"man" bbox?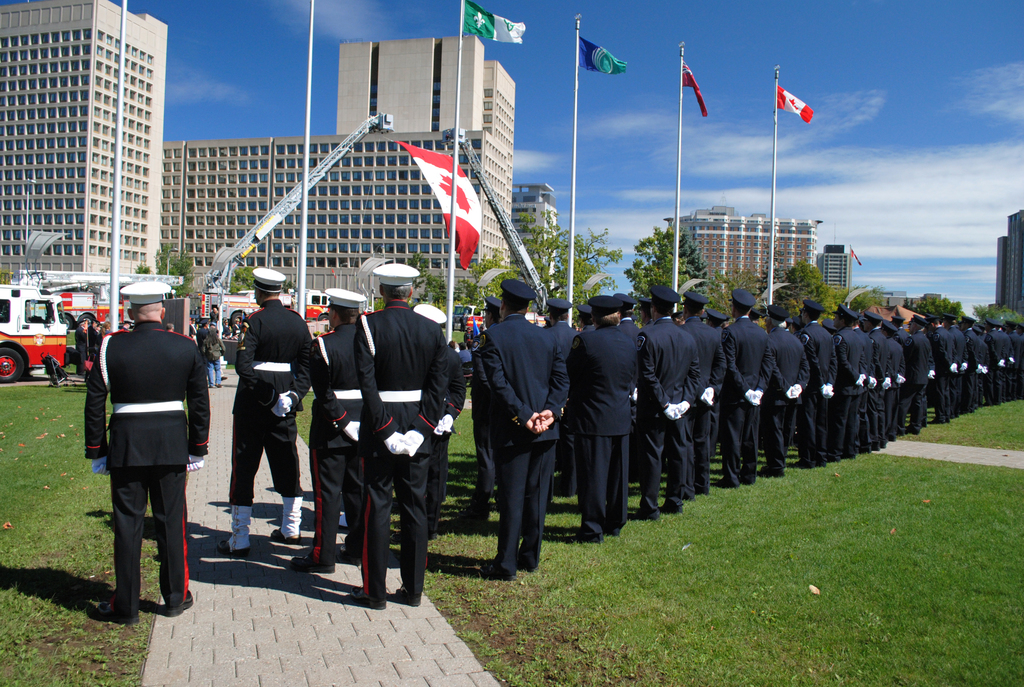
x1=820, y1=315, x2=840, y2=345
